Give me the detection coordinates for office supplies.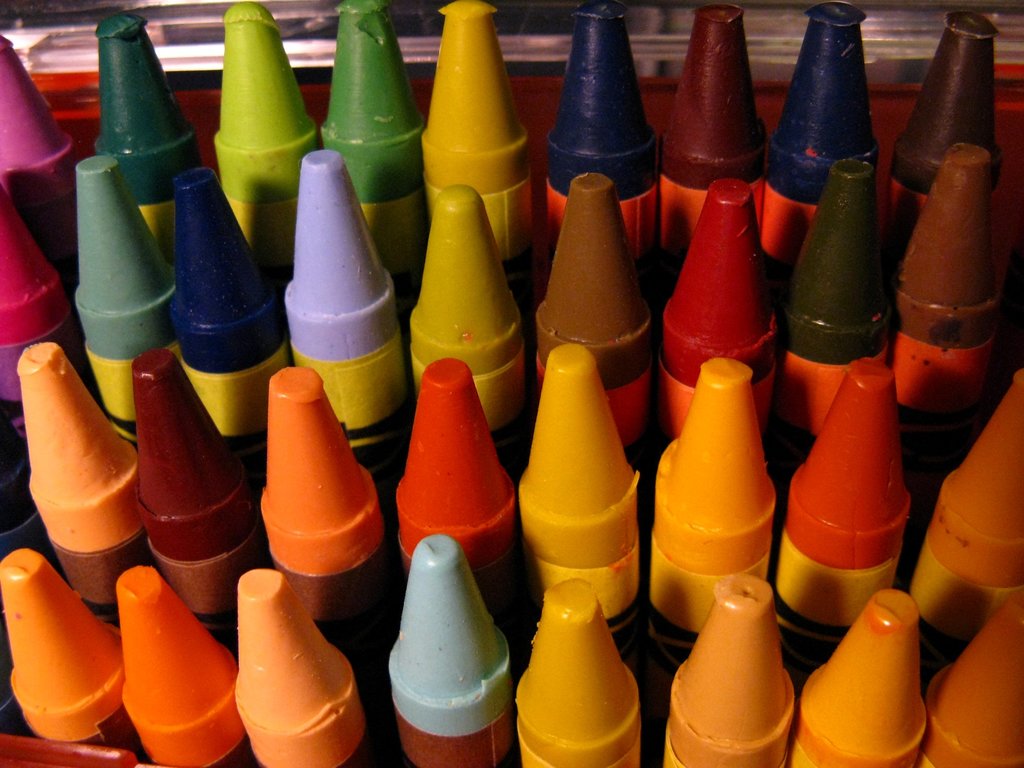
669:580:787:767.
